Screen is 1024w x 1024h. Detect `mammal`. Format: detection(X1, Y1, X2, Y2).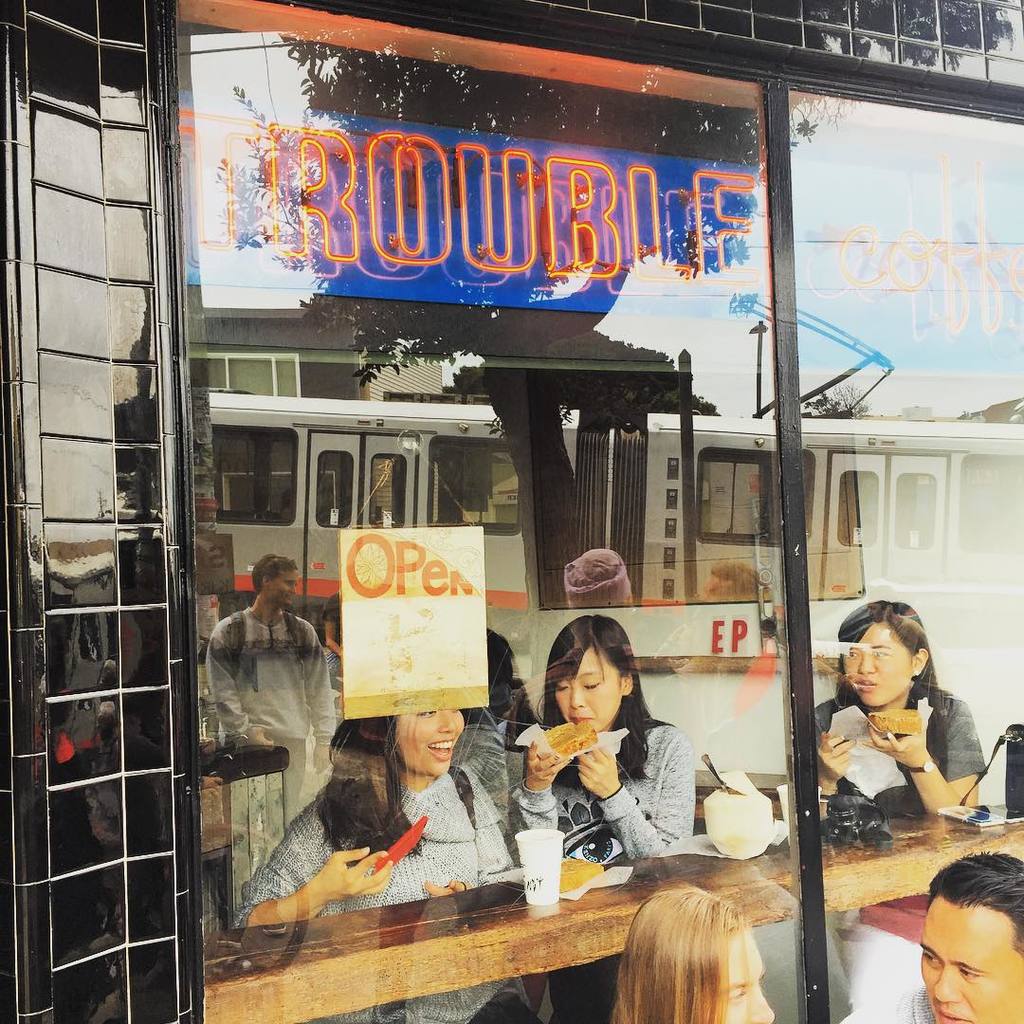
detection(513, 613, 697, 1023).
